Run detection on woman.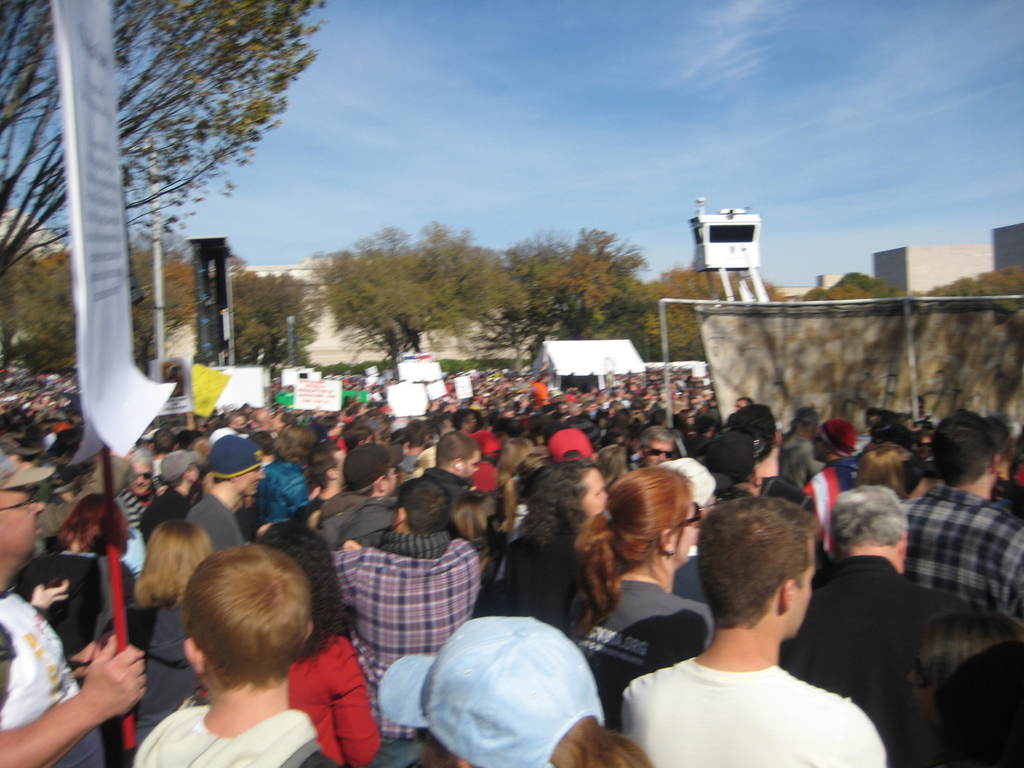
Result: l=857, t=444, r=921, b=503.
